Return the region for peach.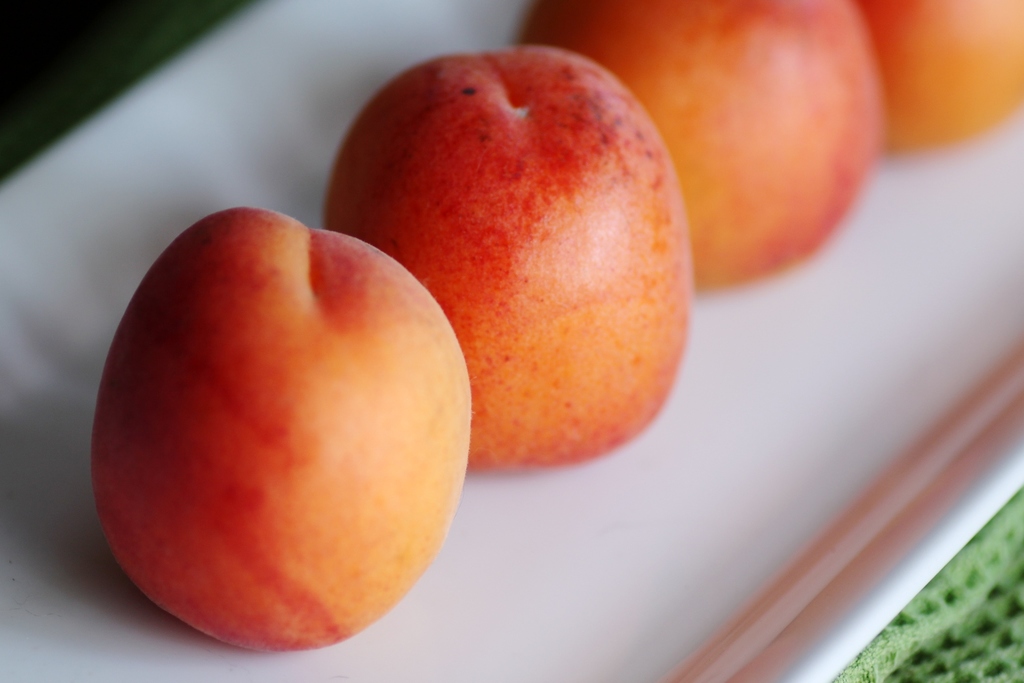
bbox(92, 207, 472, 650).
